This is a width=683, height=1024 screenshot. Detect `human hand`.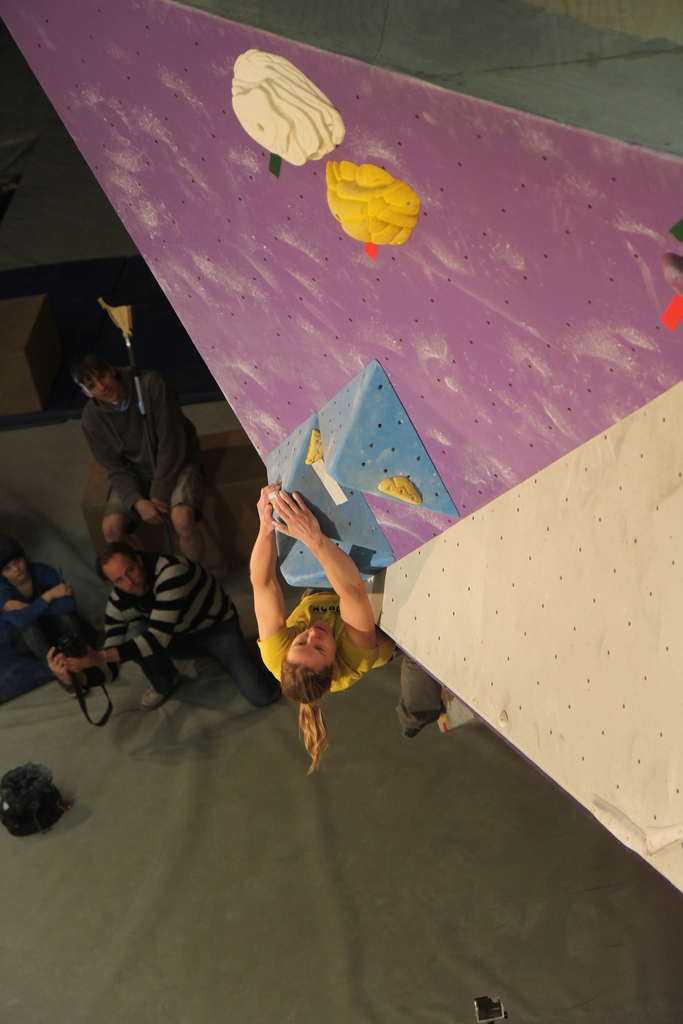
<region>65, 646, 103, 675</region>.
